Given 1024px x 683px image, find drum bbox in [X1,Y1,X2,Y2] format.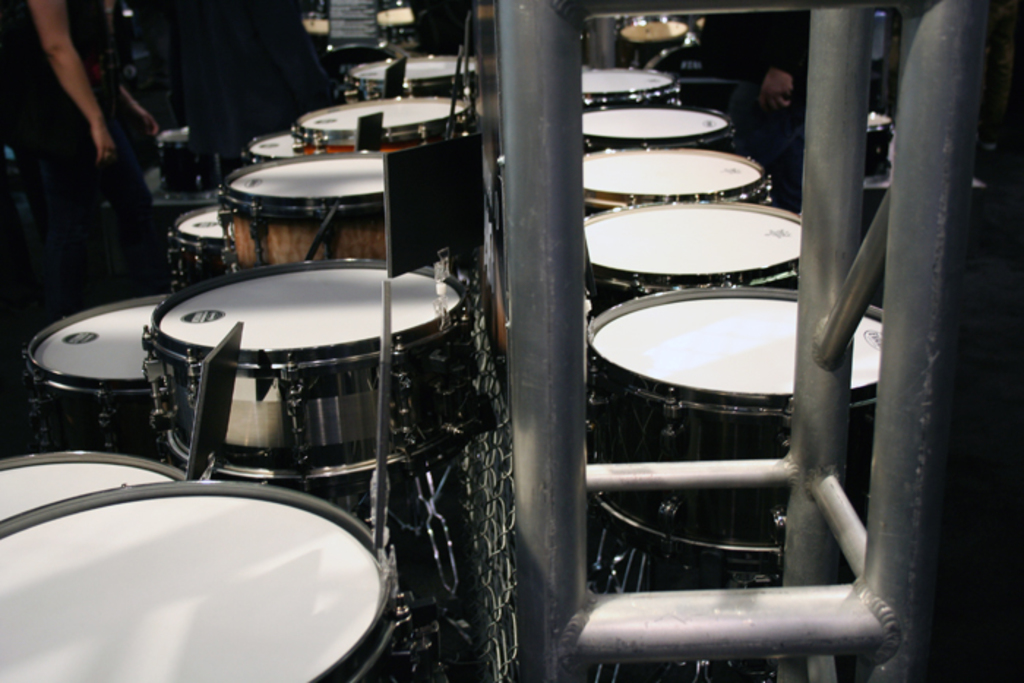
[215,154,385,273].
